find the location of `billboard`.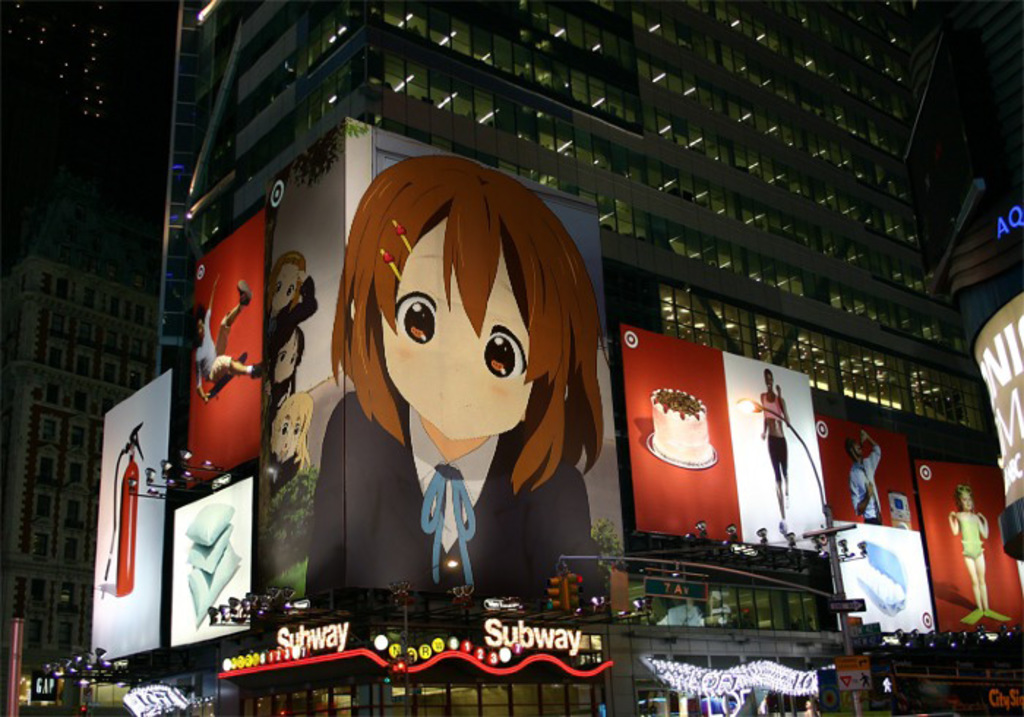
Location: left=813, top=420, right=930, bottom=635.
